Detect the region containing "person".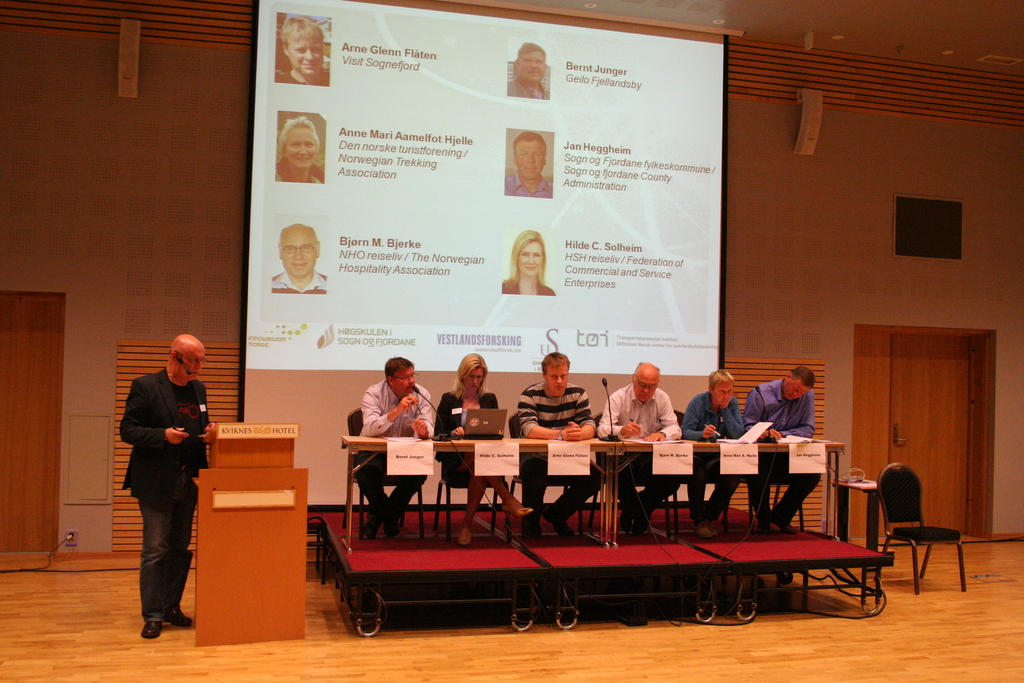
bbox=(732, 373, 828, 537).
